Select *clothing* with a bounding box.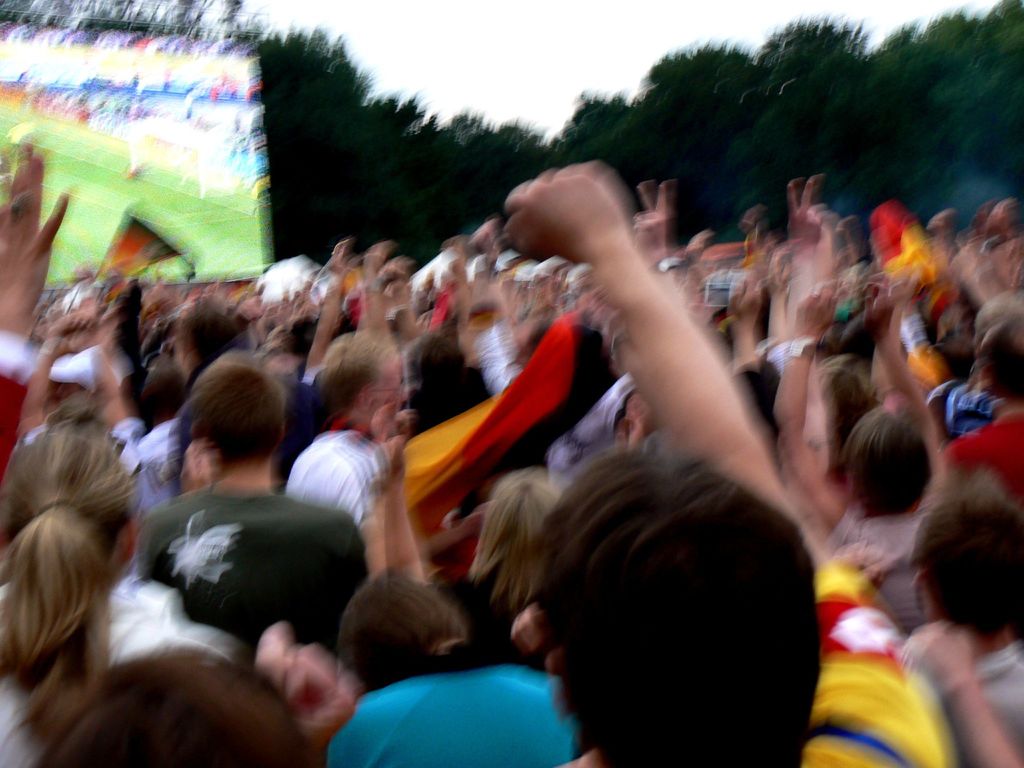
x1=911 y1=627 x2=1023 y2=758.
